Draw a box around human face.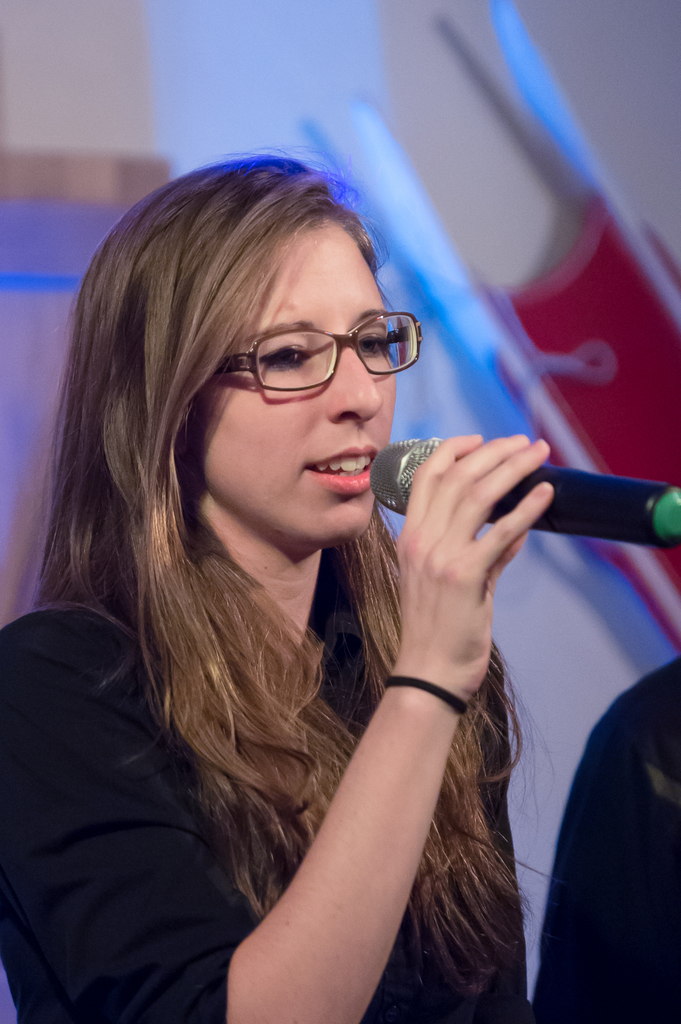
rect(189, 189, 399, 541).
